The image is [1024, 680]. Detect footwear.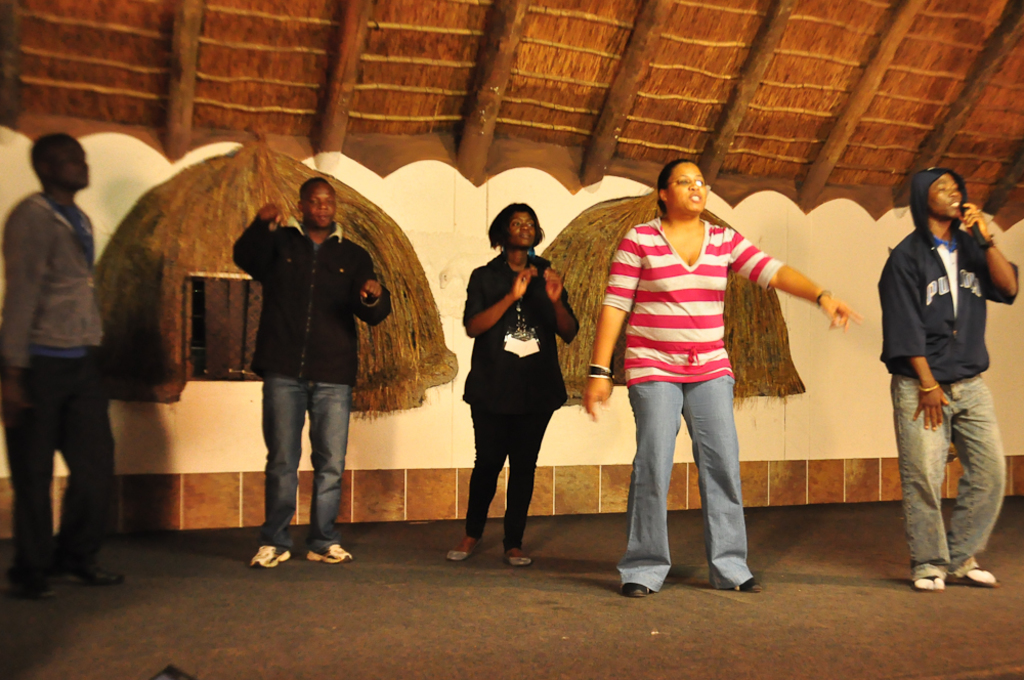
Detection: 4, 580, 55, 603.
